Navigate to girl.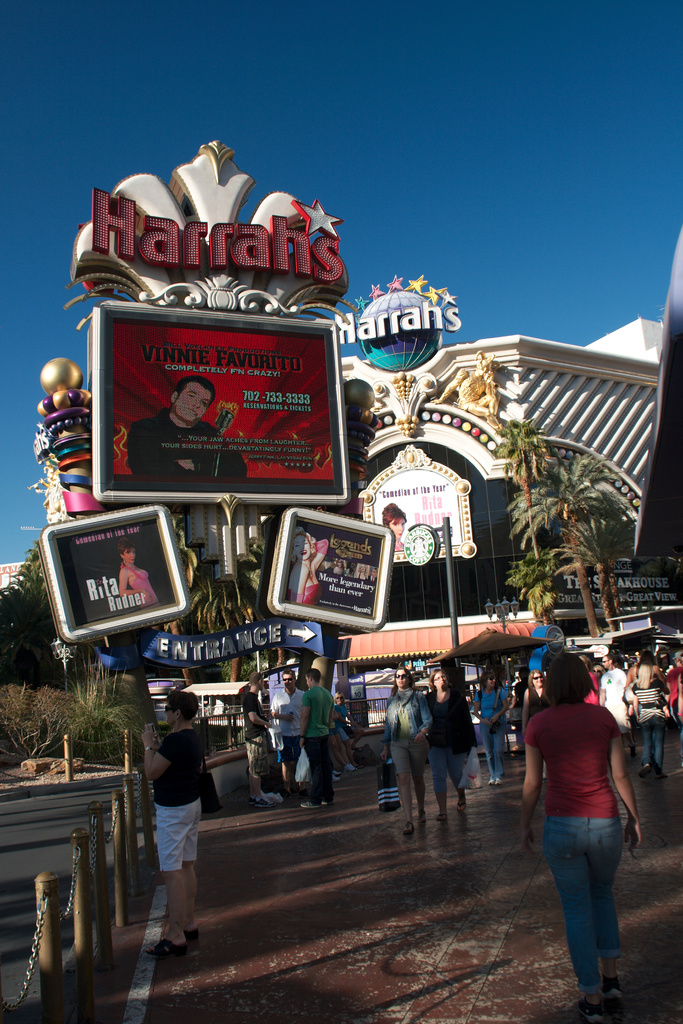
Navigation target: (left=520, top=652, right=641, bottom=1023).
